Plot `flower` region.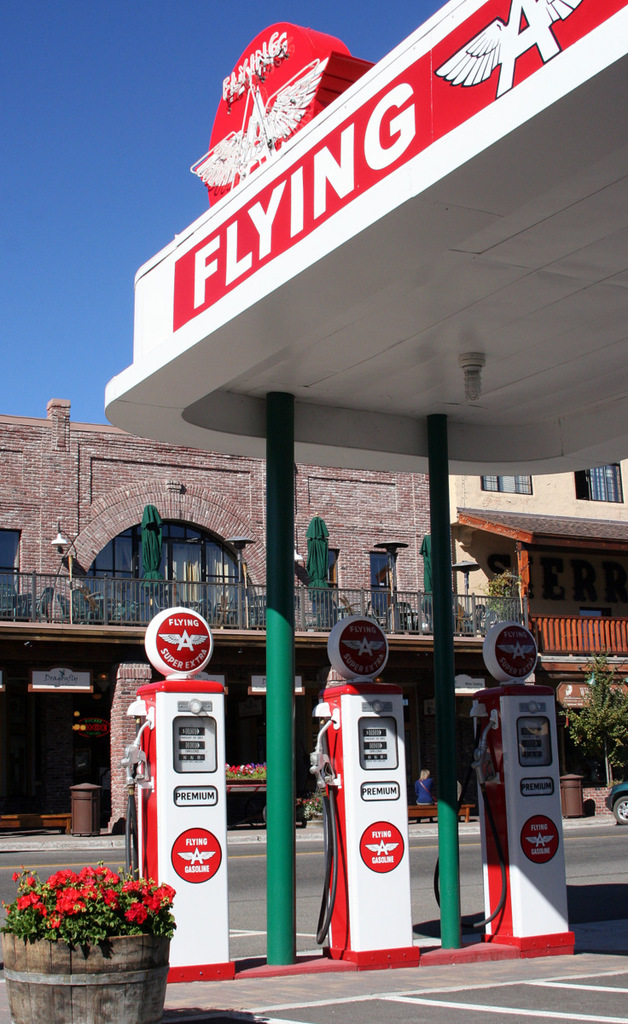
Plotted at 55/898/76/914.
